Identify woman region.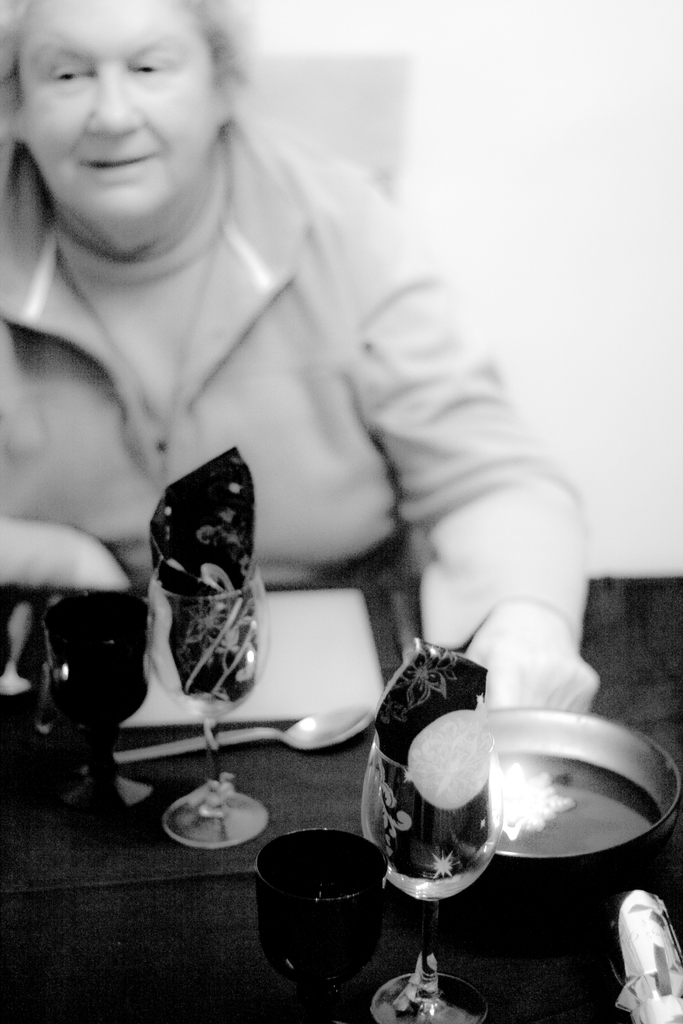
Region: x1=9, y1=8, x2=595, y2=954.
